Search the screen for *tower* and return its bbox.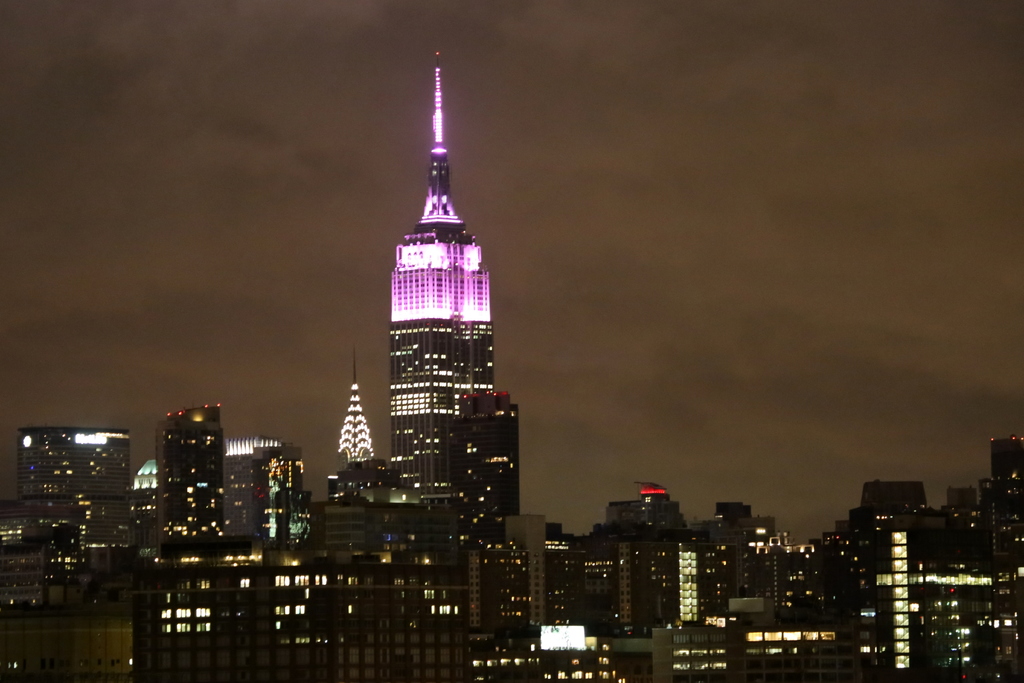
Found: (383, 45, 494, 509).
